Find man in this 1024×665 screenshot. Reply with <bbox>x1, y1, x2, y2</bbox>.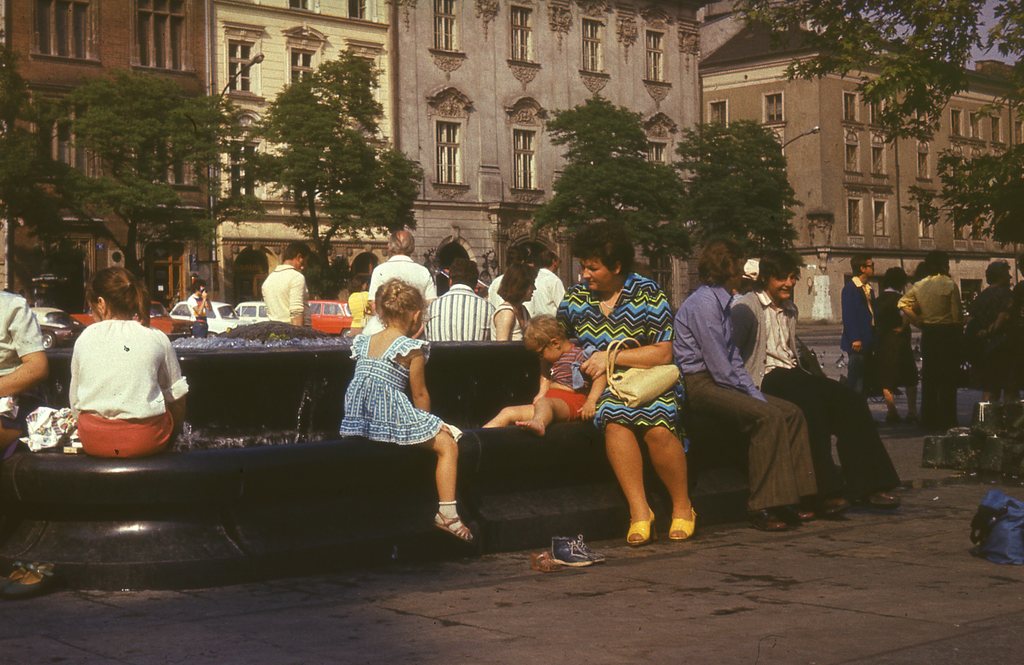
<bbox>418, 256, 495, 346</bbox>.
